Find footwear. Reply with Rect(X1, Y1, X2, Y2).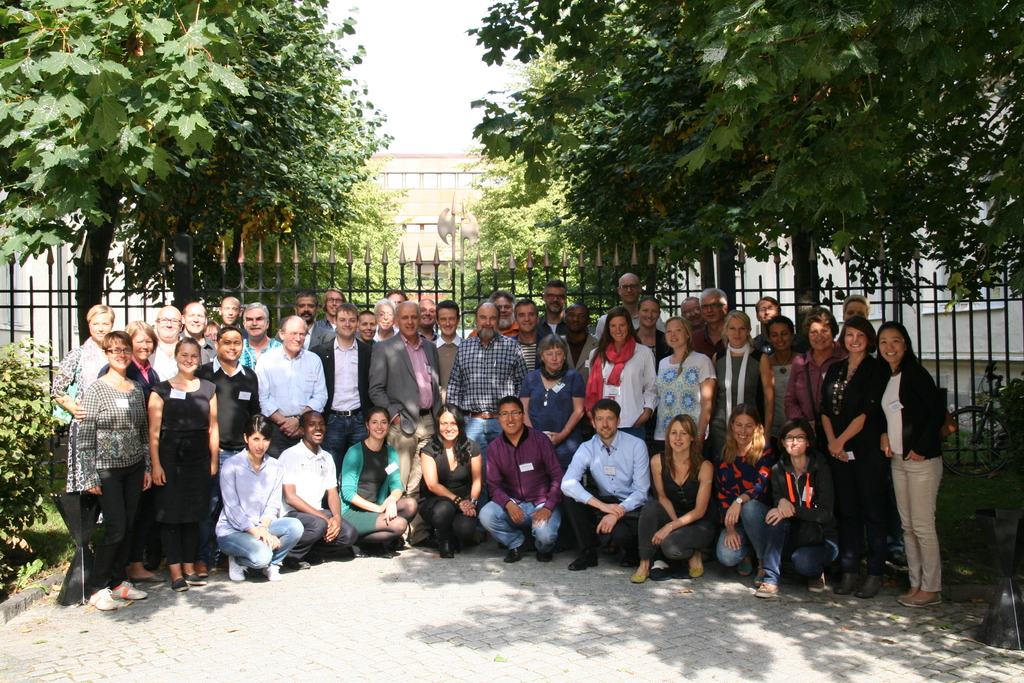
Rect(287, 559, 319, 570).
